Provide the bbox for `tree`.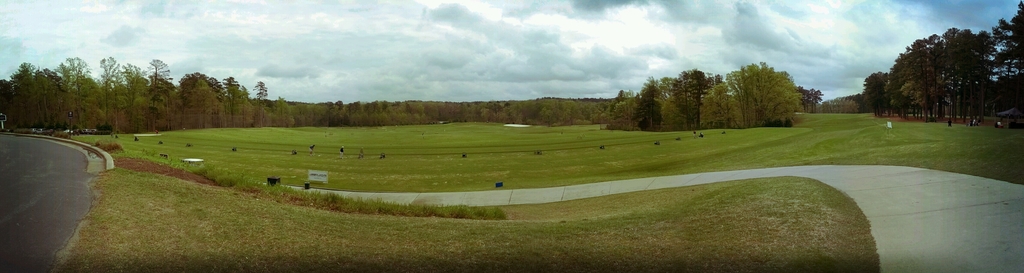
<region>176, 70, 225, 131</region>.
